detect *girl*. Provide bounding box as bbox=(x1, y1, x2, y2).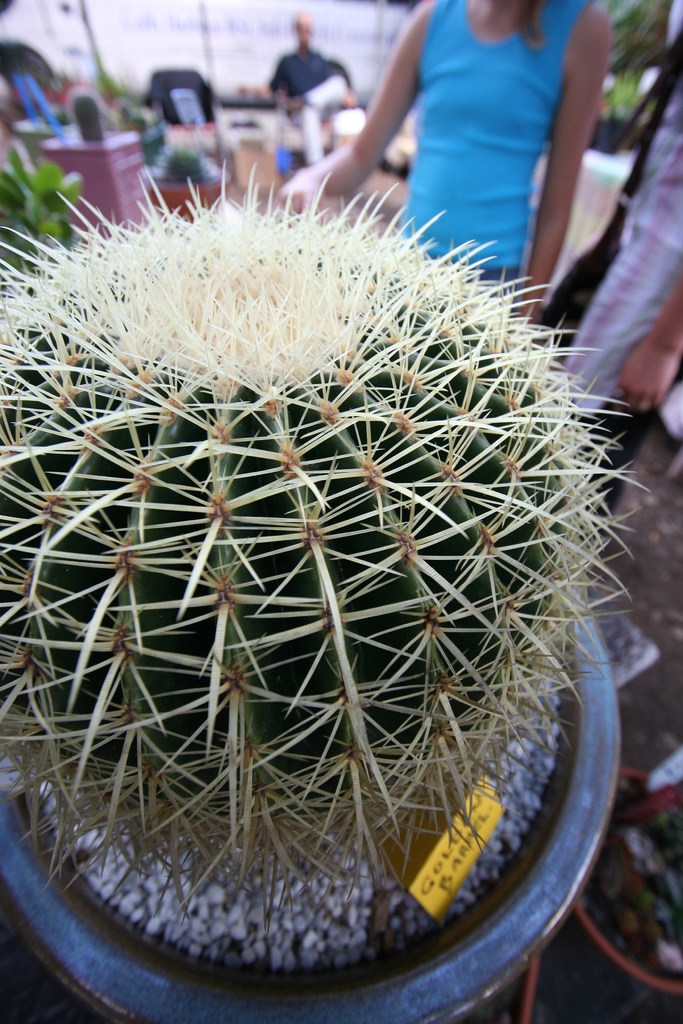
bbox=(281, 0, 607, 317).
